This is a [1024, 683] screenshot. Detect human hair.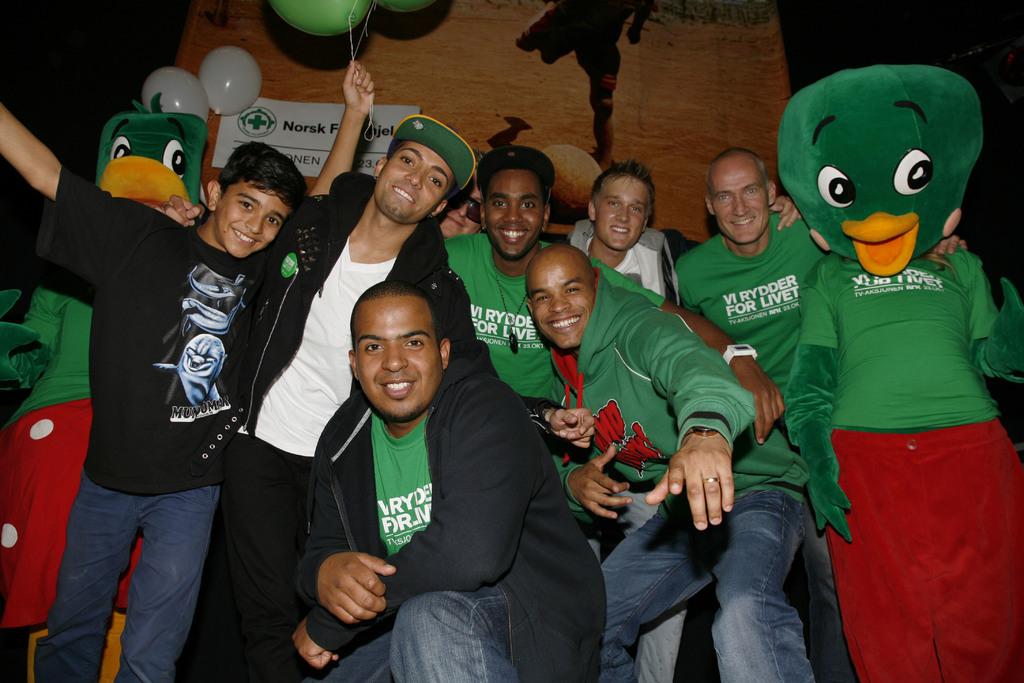
(349, 282, 444, 359).
